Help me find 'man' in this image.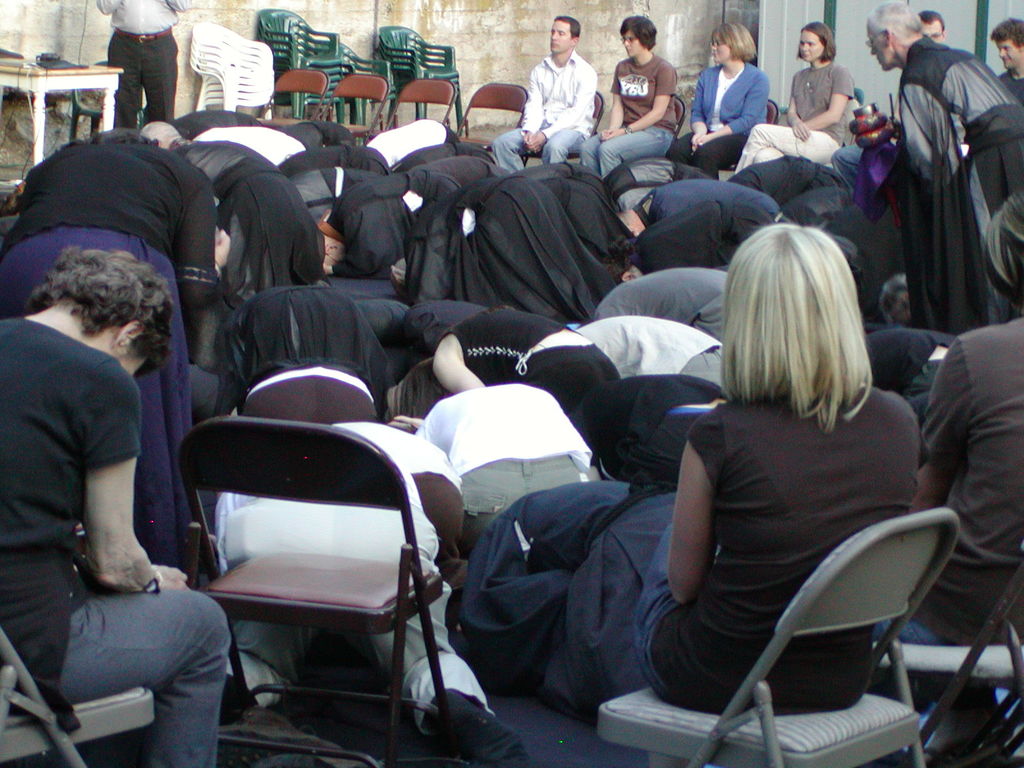
Found it: <region>96, 0, 191, 125</region>.
